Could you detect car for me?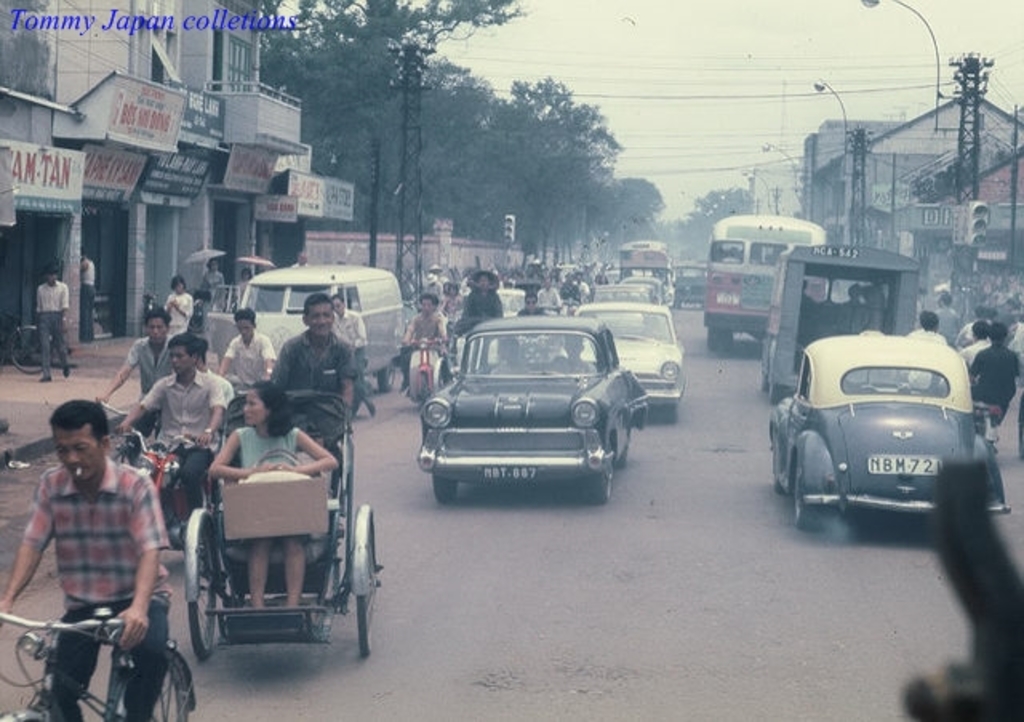
Detection result: rect(619, 279, 669, 307).
